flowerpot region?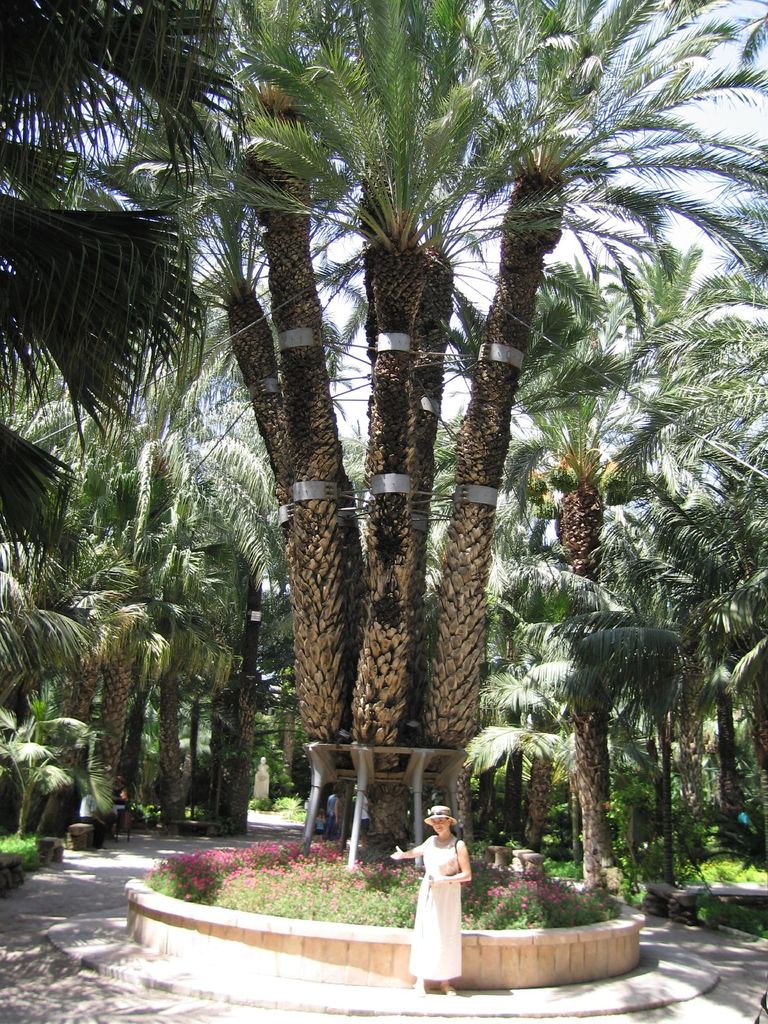
box=[515, 848, 542, 870]
